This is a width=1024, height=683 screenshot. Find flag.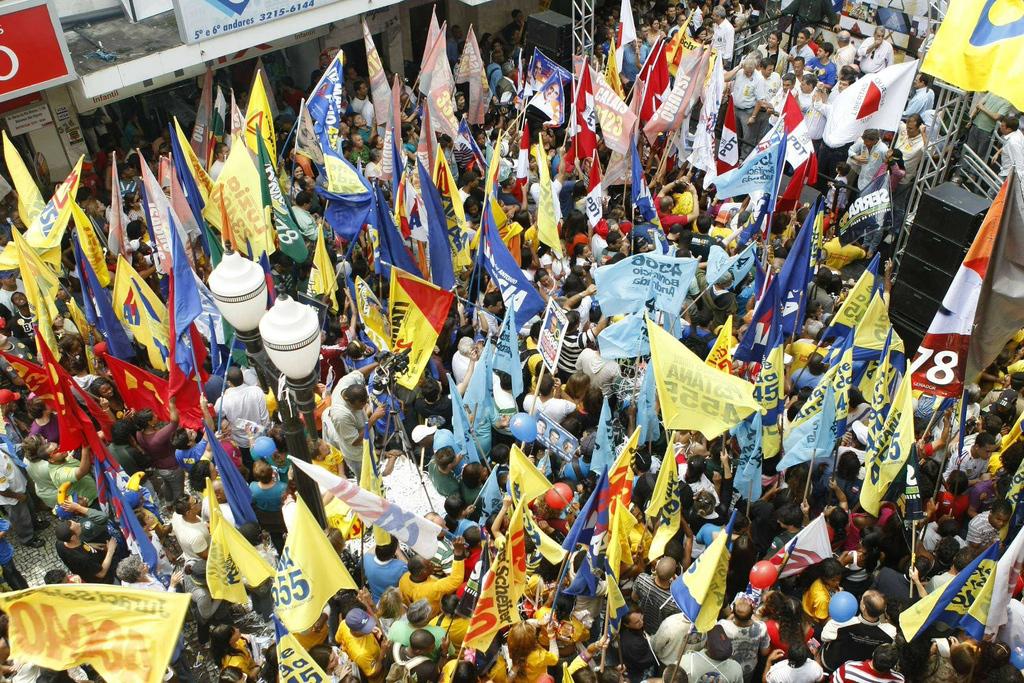
Bounding box: l=721, t=408, r=762, b=501.
